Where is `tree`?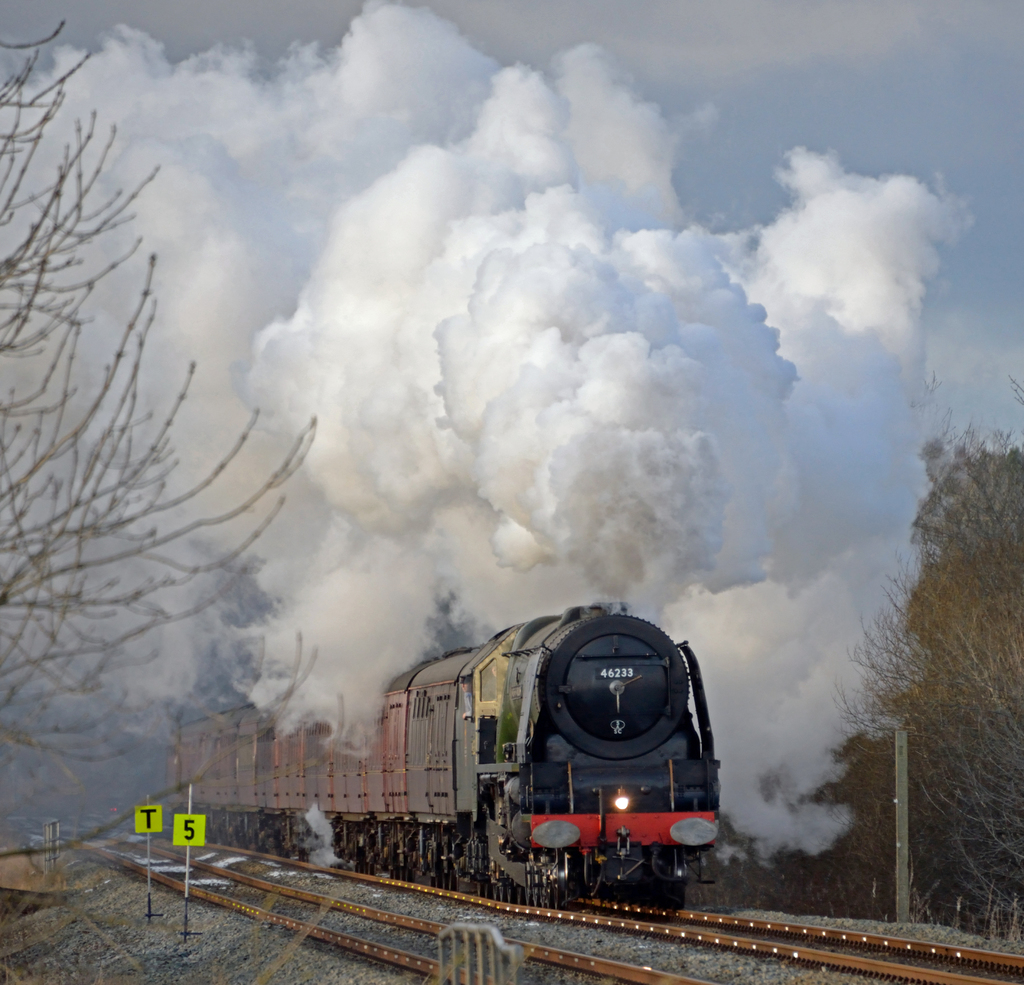
locate(19, 113, 328, 874).
